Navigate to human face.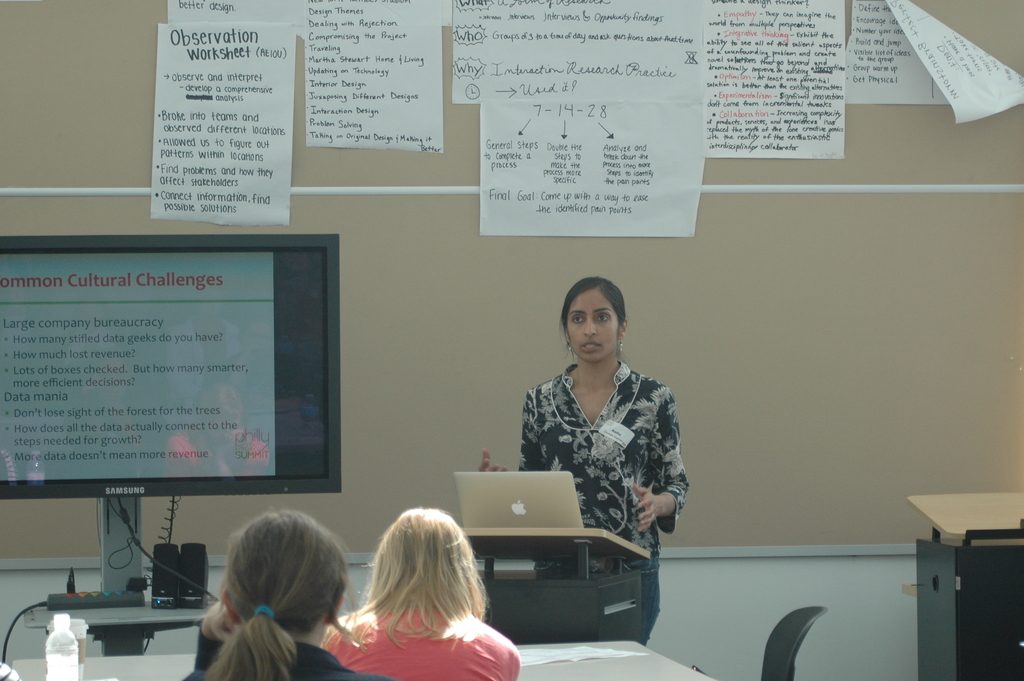
Navigation target: 568/288/616/360.
